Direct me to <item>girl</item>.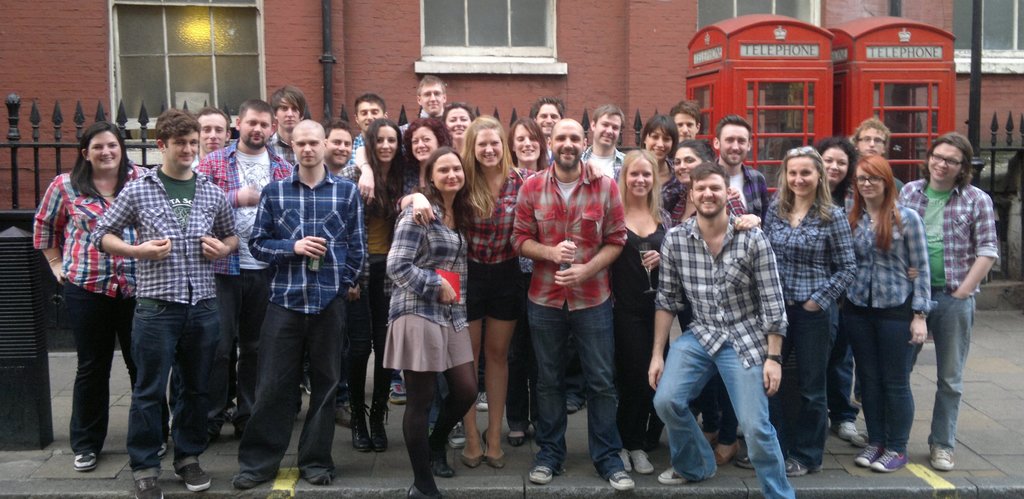
Direction: 611 147 698 466.
